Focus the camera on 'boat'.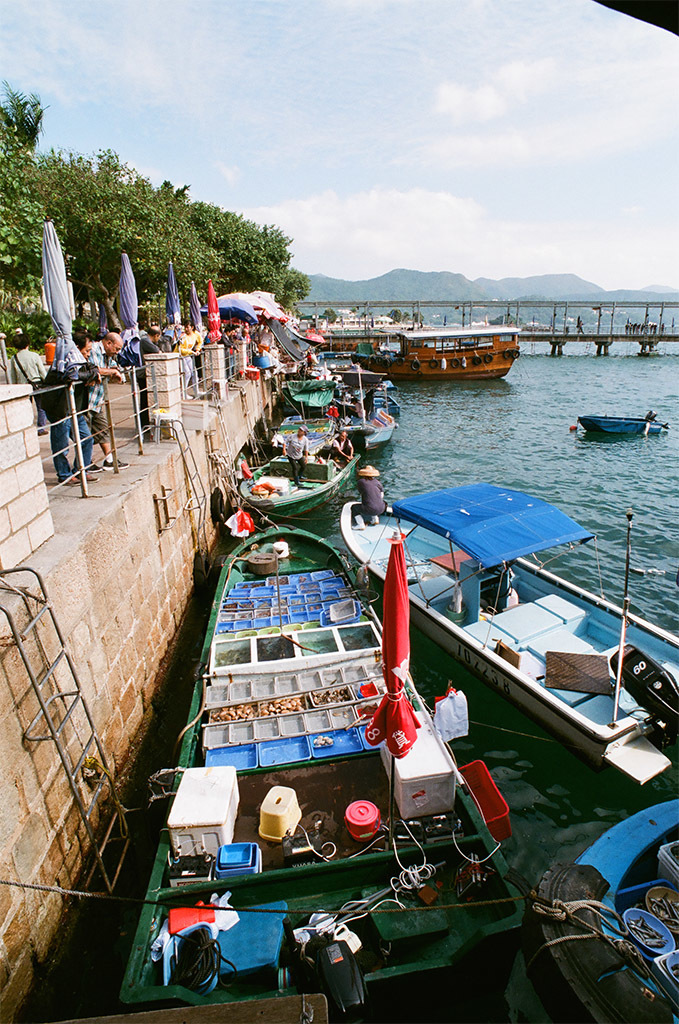
Focus region: (343,404,402,446).
